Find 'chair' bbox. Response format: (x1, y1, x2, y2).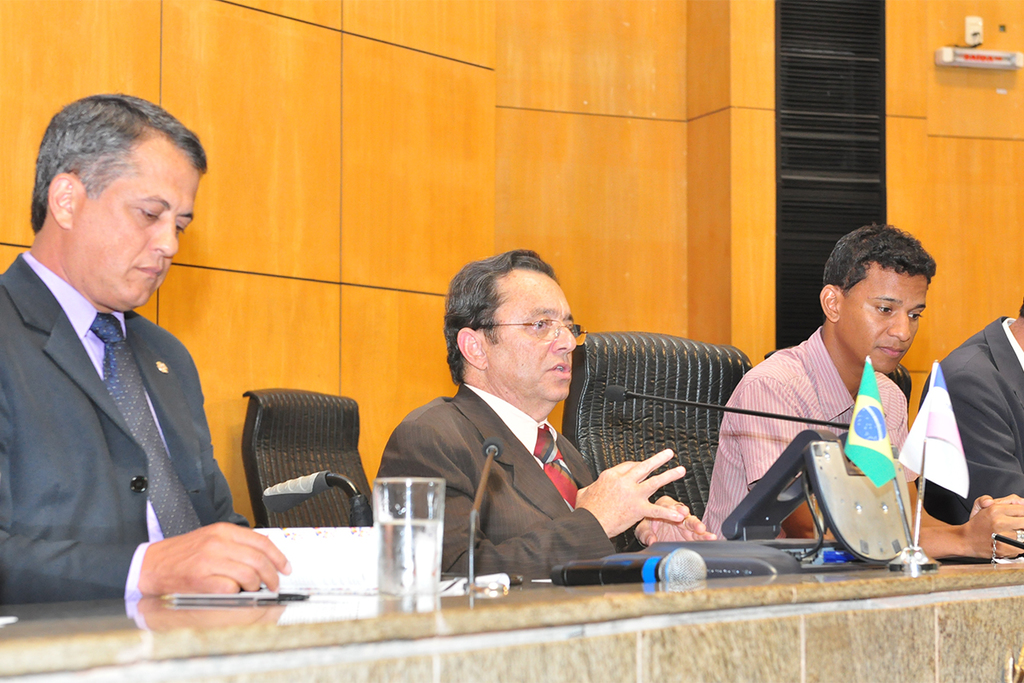
(557, 344, 748, 561).
